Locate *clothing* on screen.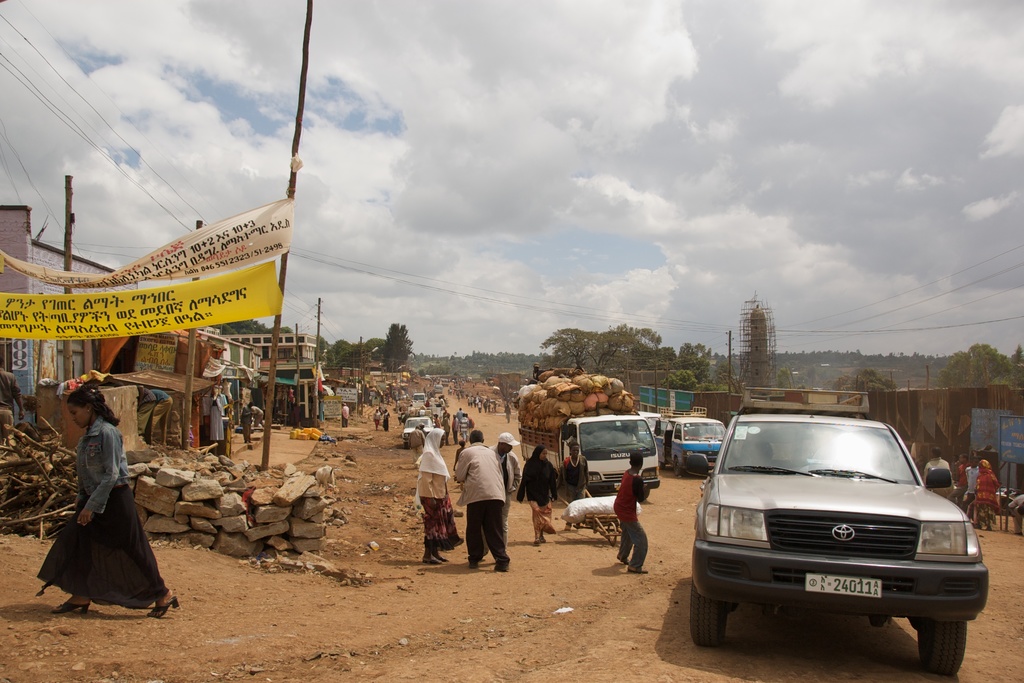
On screen at (35,425,165,609).
